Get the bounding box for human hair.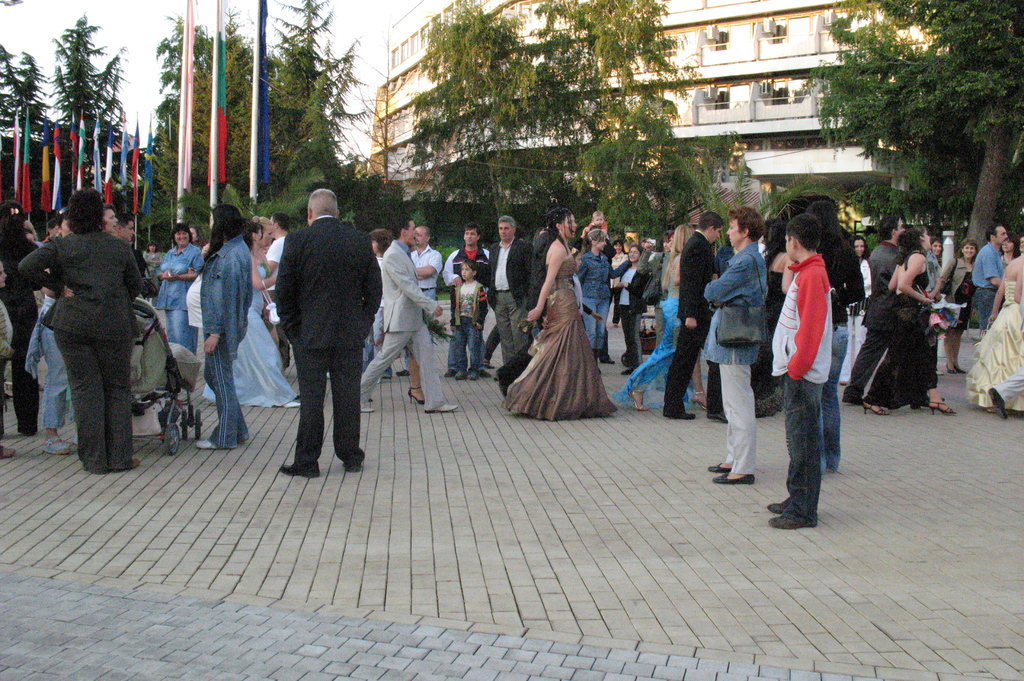
x1=65 y1=184 x2=108 y2=233.
